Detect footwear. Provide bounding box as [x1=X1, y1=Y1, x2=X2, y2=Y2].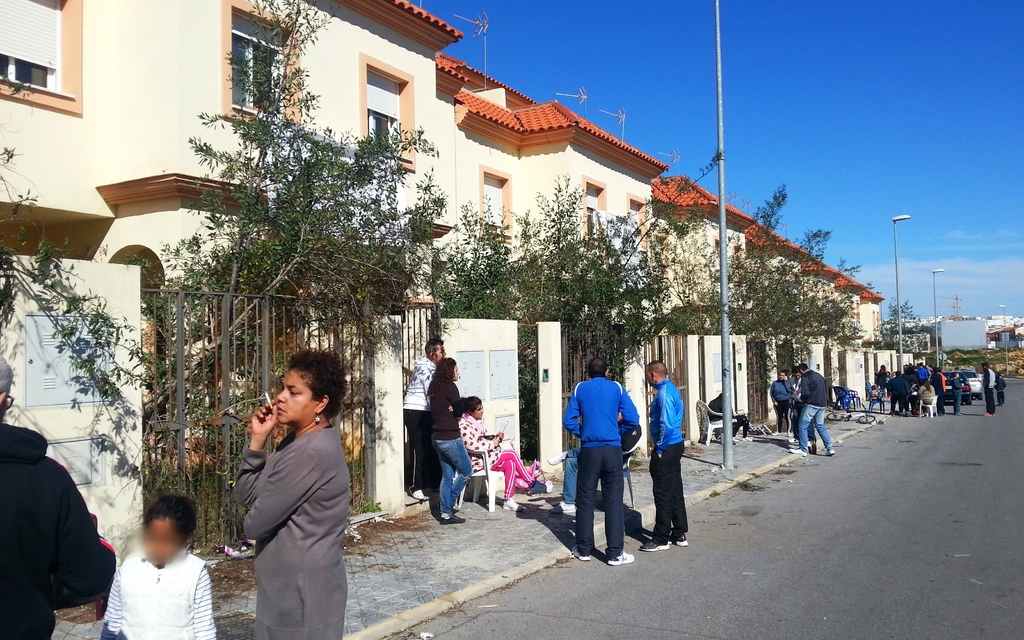
[x1=730, y1=435, x2=739, y2=443].
